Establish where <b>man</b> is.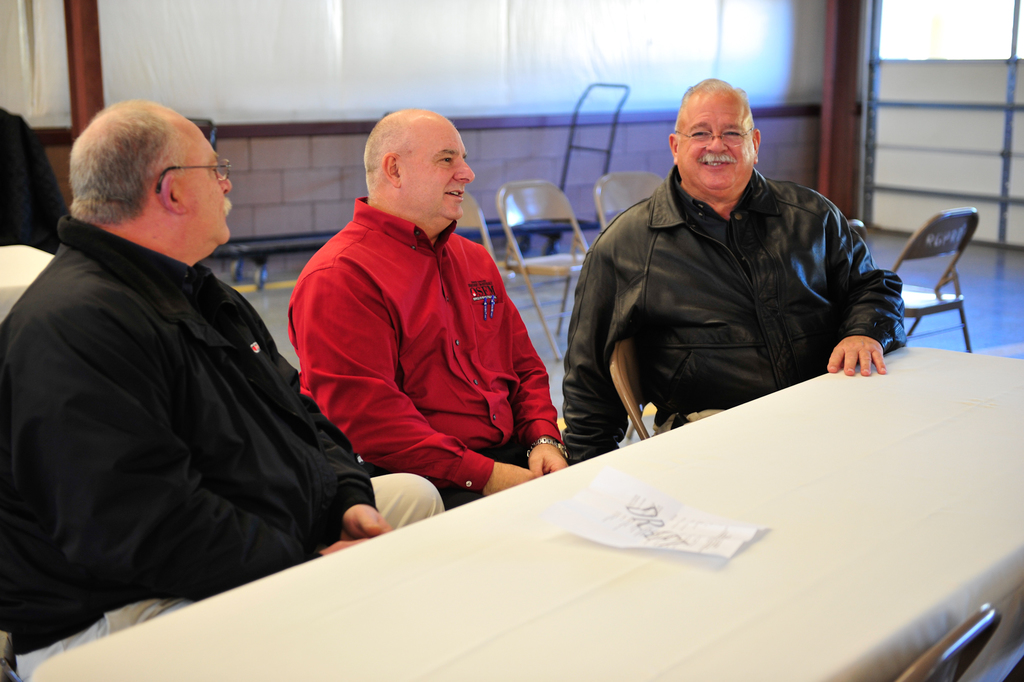
Established at <region>564, 83, 920, 440</region>.
